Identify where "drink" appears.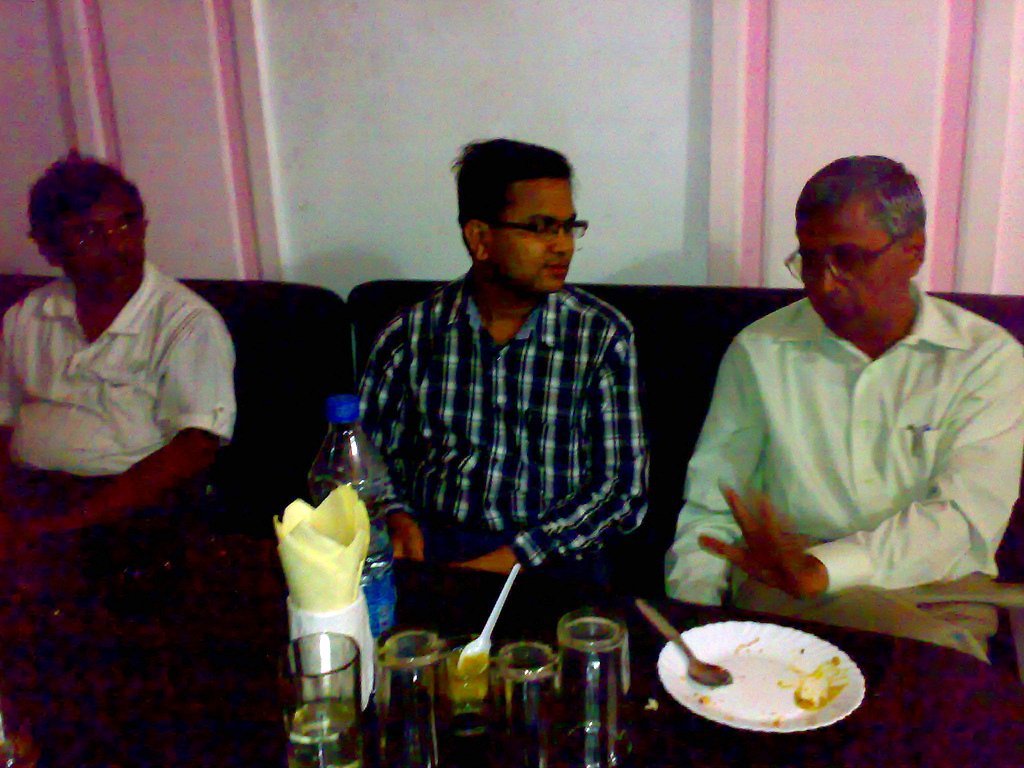
Appears at 361 529 396 651.
